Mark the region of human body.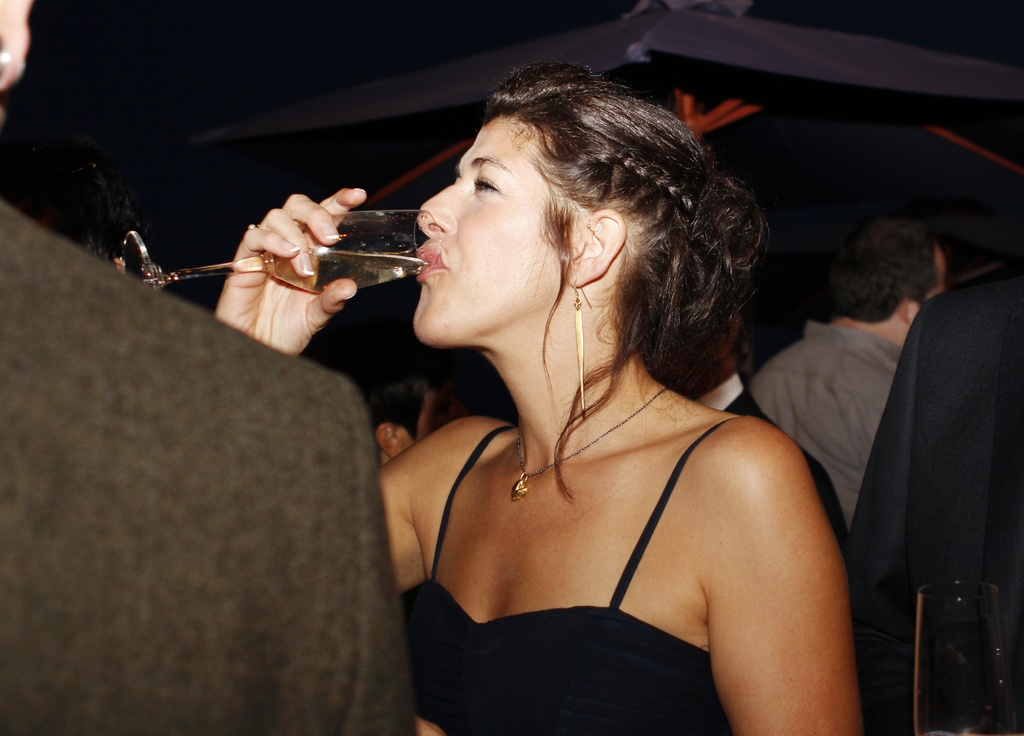
Region: bbox(0, 200, 403, 735).
